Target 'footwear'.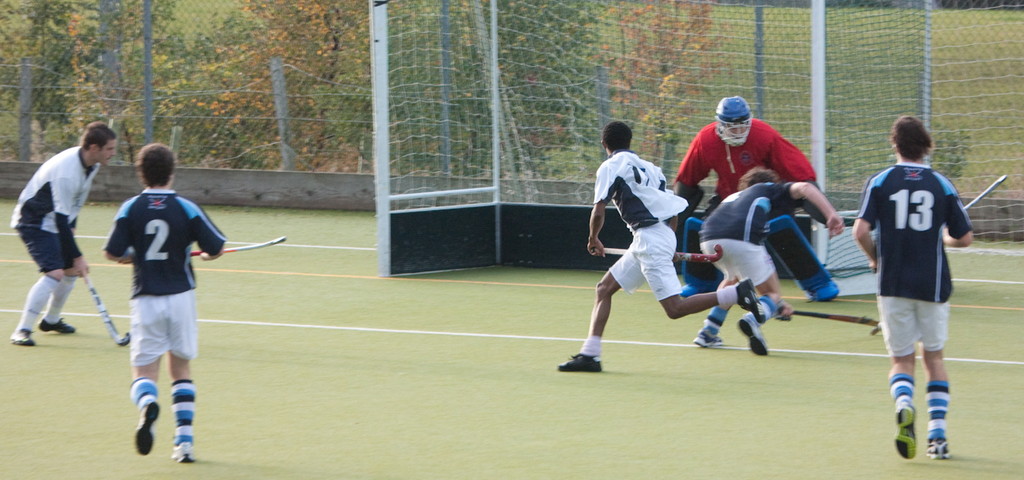
Target region: {"x1": 738, "y1": 278, "x2": 769, "y2": 322}.
